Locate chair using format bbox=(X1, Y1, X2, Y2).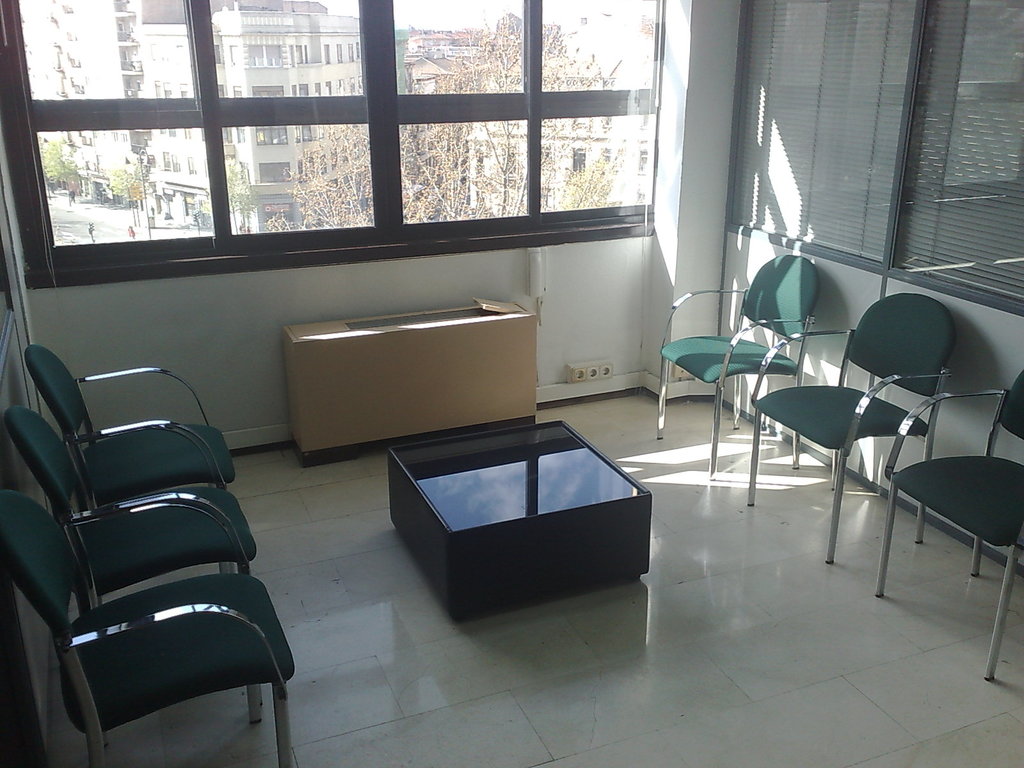
bbox=(6, 402, 264, 706).
